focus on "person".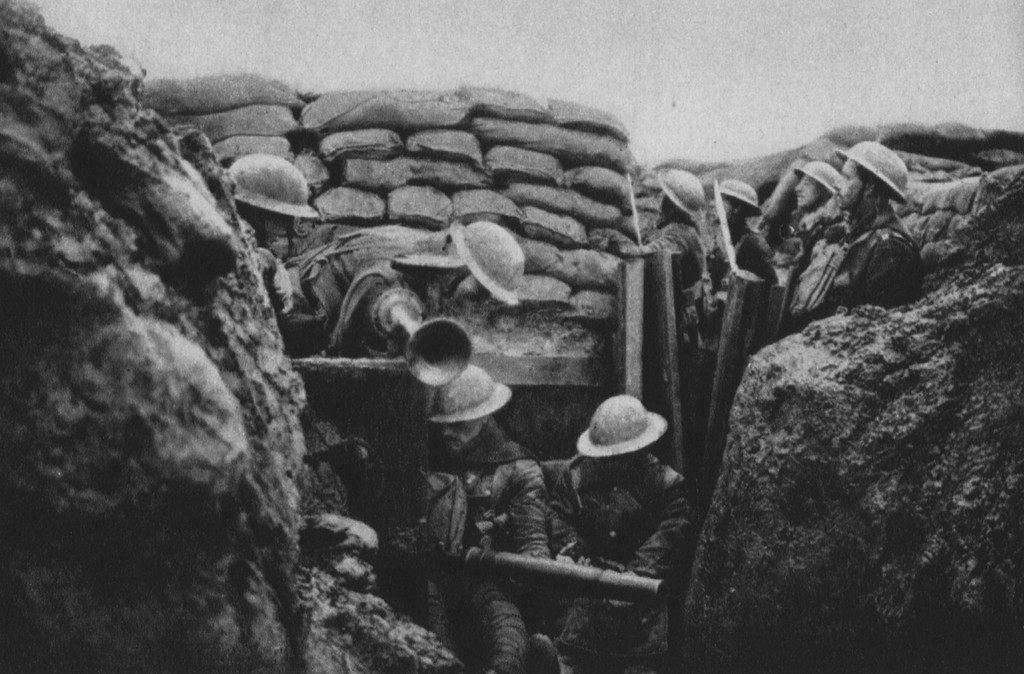
Focused at <bbox>516, 395, 694, 673</bbox>.
